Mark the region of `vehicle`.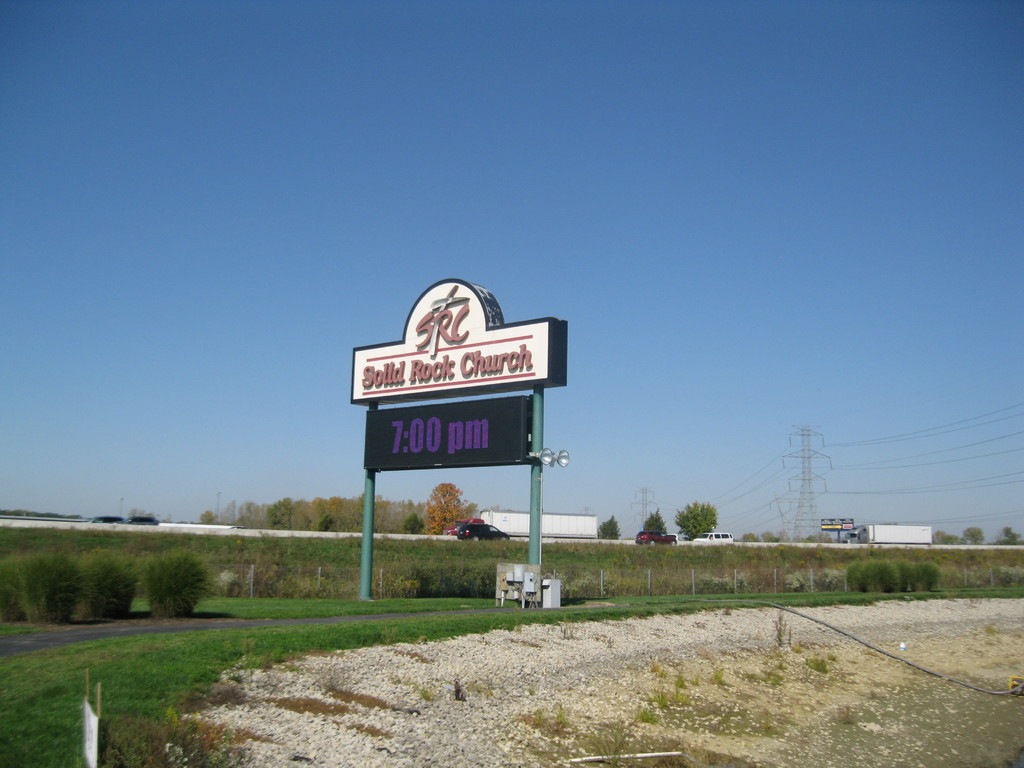
Region: left=844, top=523, right=932, bottom=543.
